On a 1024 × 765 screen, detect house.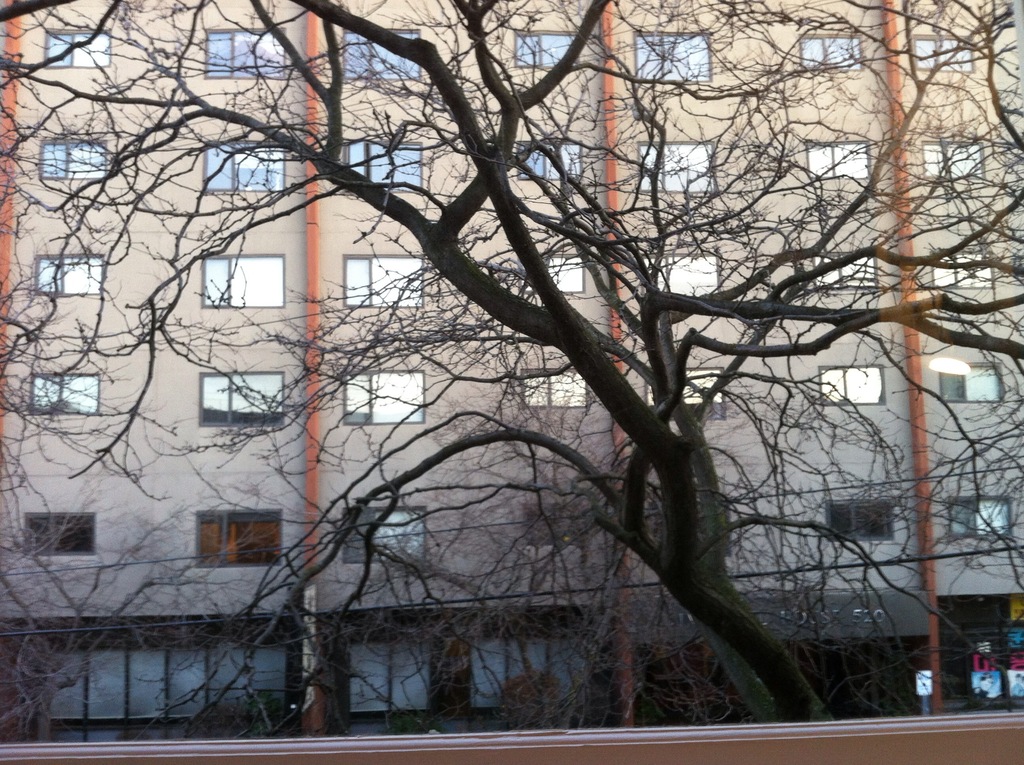
[0,0,1023,745].
